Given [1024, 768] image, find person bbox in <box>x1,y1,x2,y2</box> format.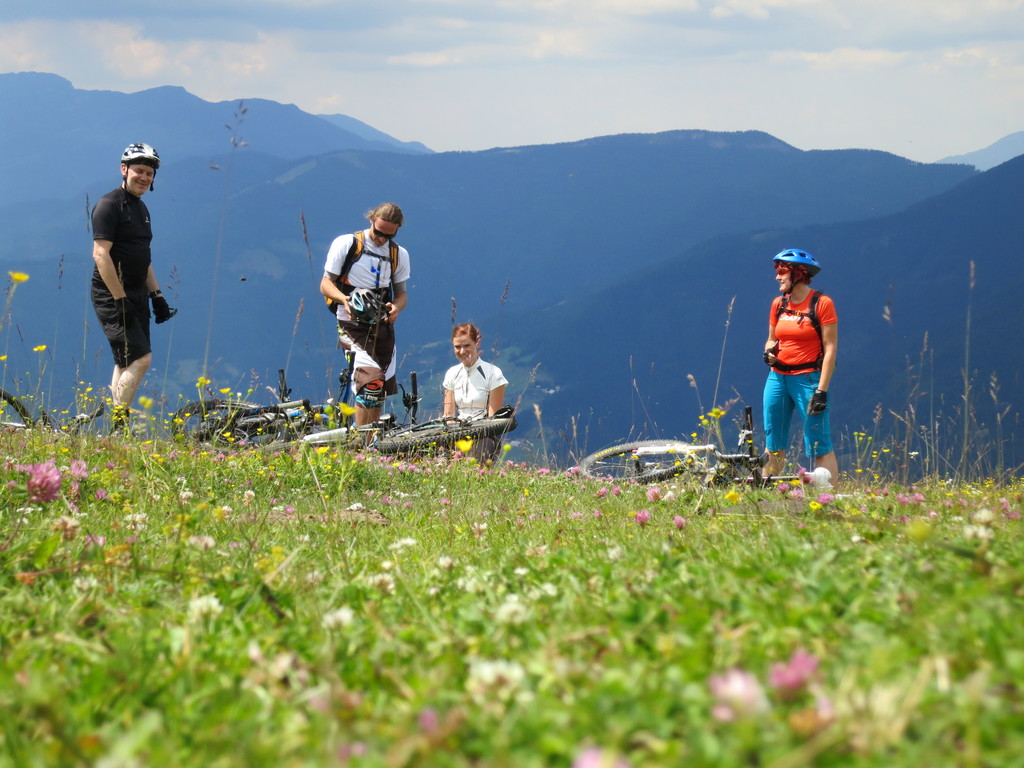
<box>316,198,414,443</box>.
